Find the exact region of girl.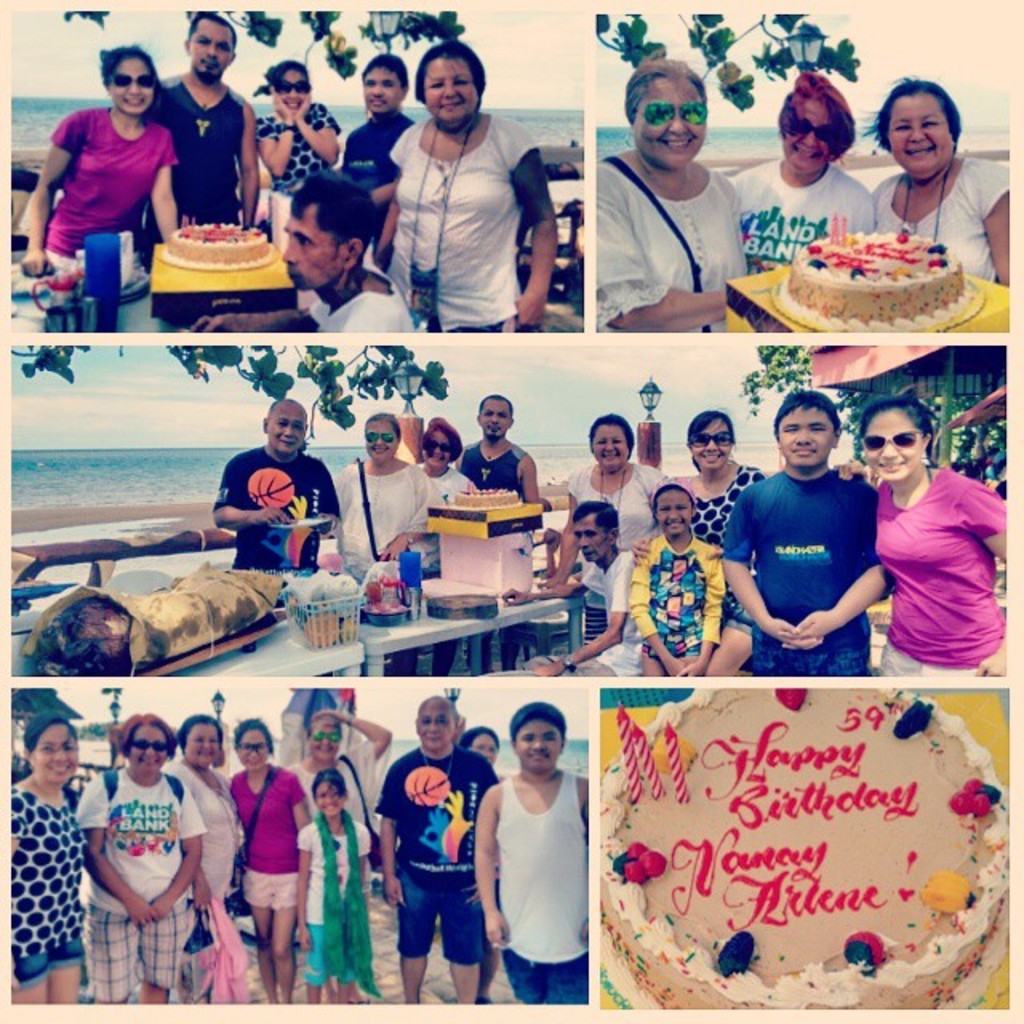
Exact region: bbox=[30, 45, 186, 331].
